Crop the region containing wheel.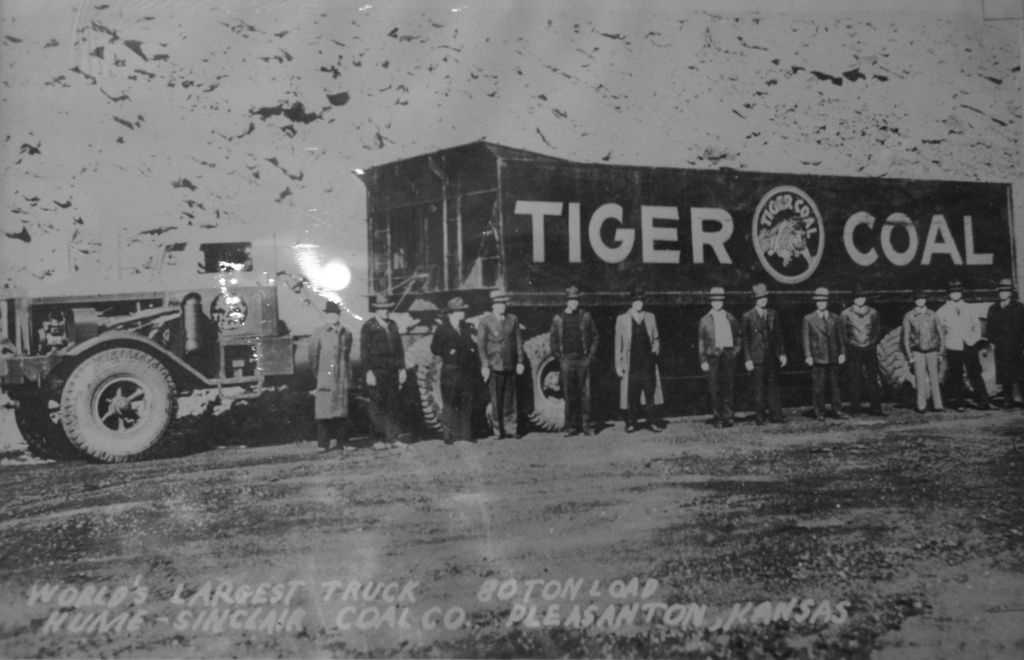
Crop region: <box>46,337,171,456</box>.
